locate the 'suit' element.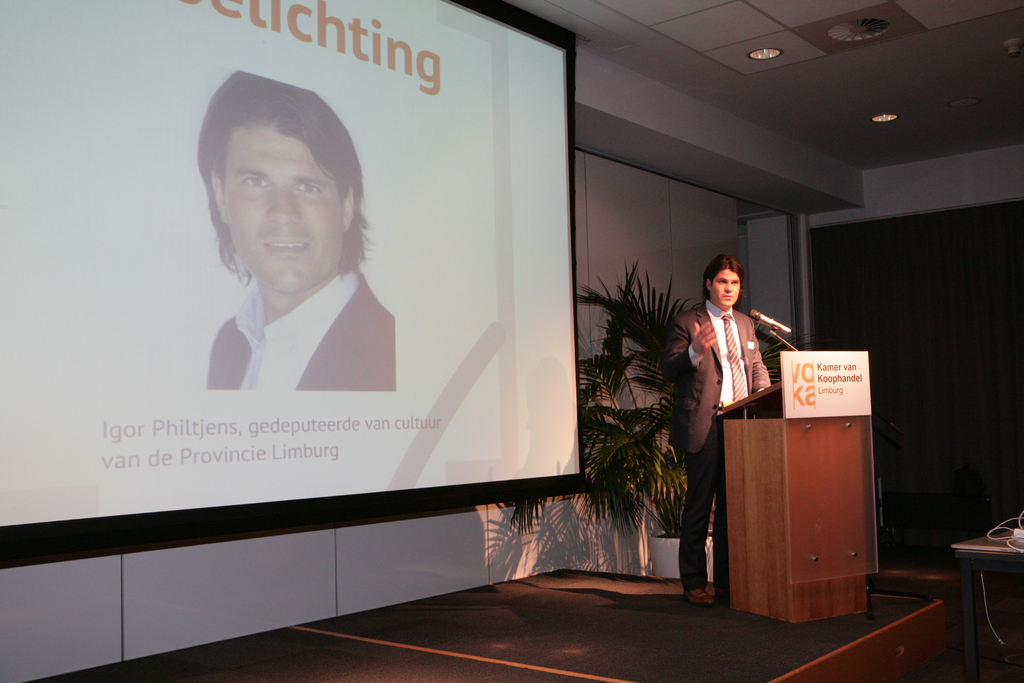
Element bbox: (x1=661, y1=293, x2=772, y2=591).
